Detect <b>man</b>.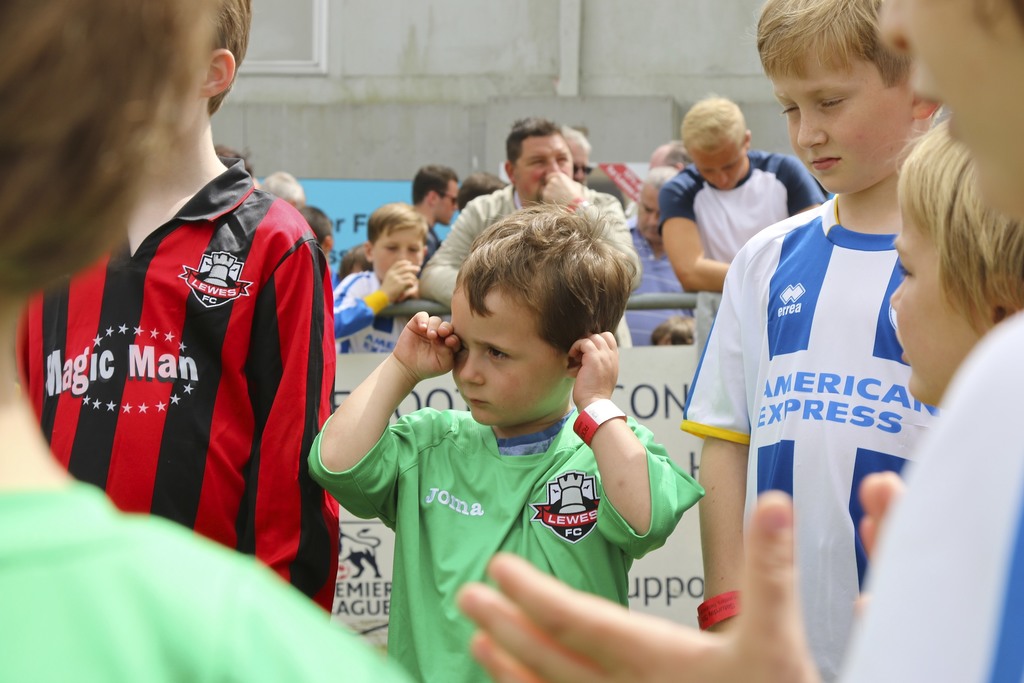
Detected at Rect(647, 139, 693, 172).
